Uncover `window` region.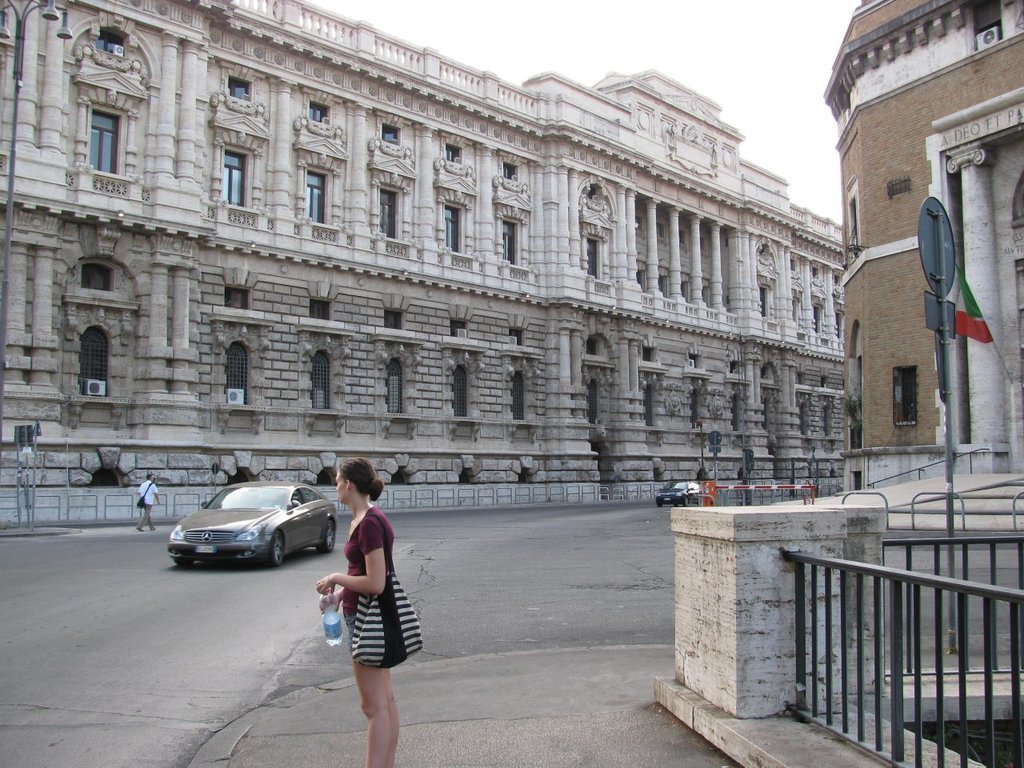
Uncovered: <box>506,374,523,418</box>.
